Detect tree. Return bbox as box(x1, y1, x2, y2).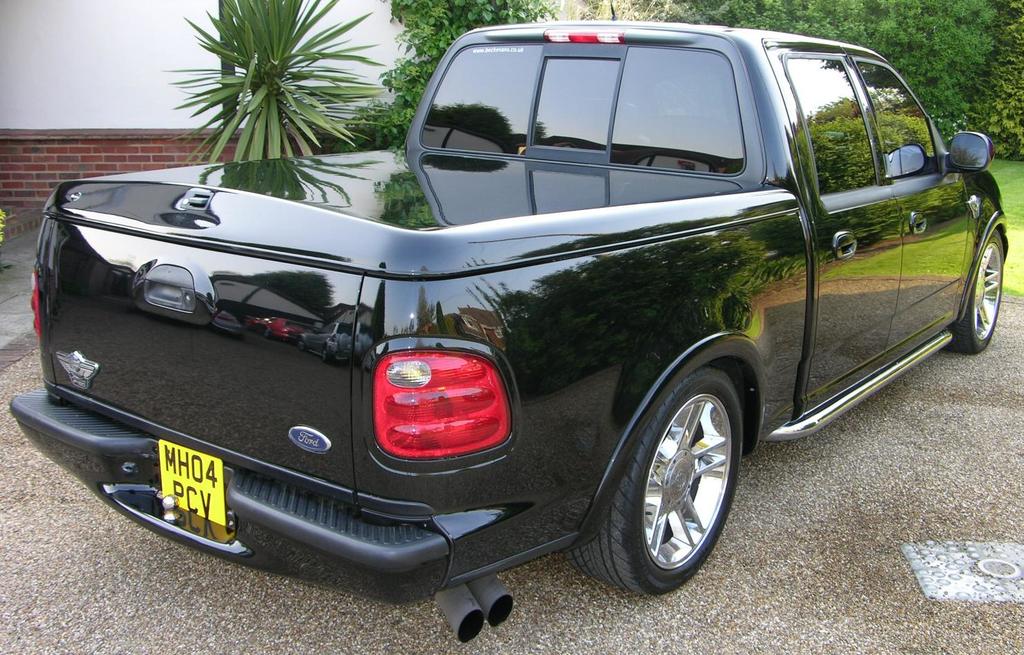
box(162, 0, 387, 160).
